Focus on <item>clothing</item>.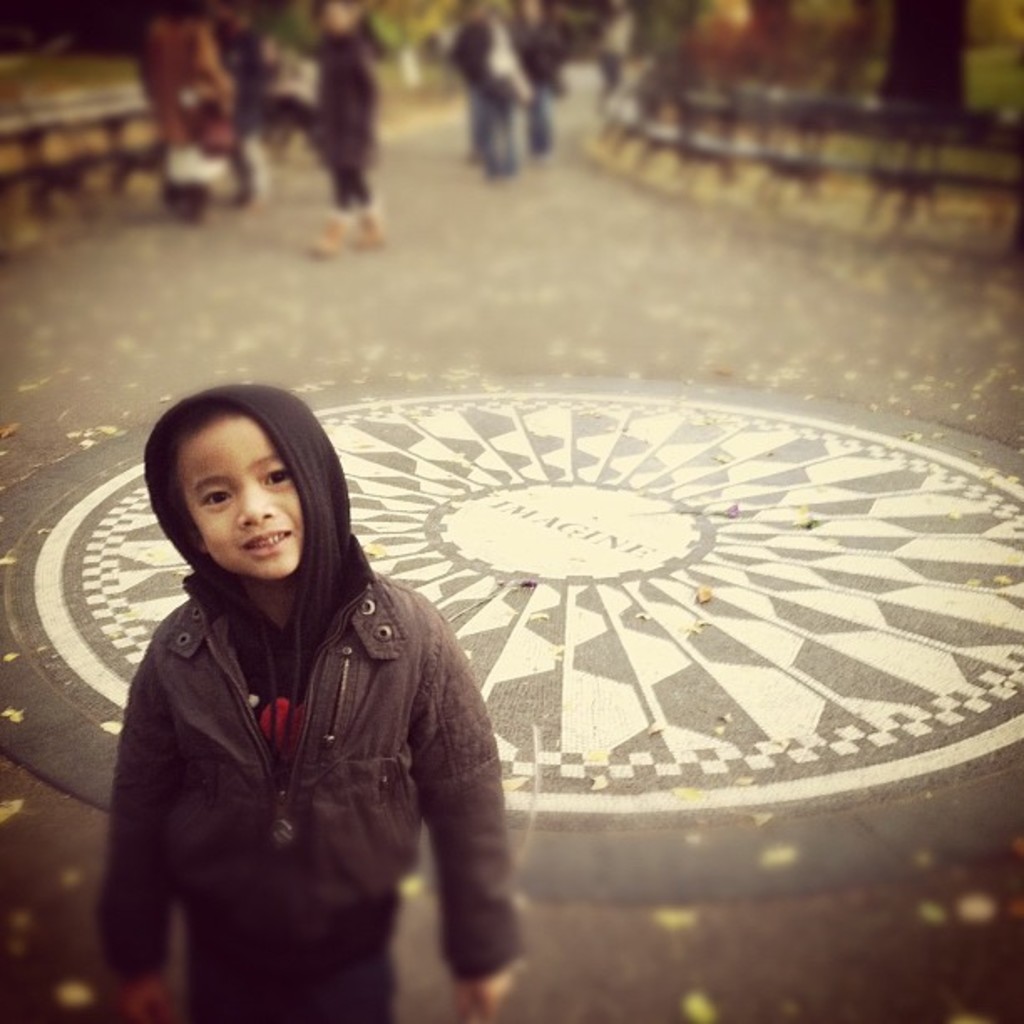
Focused at locate(457, 20, 532, 177).
